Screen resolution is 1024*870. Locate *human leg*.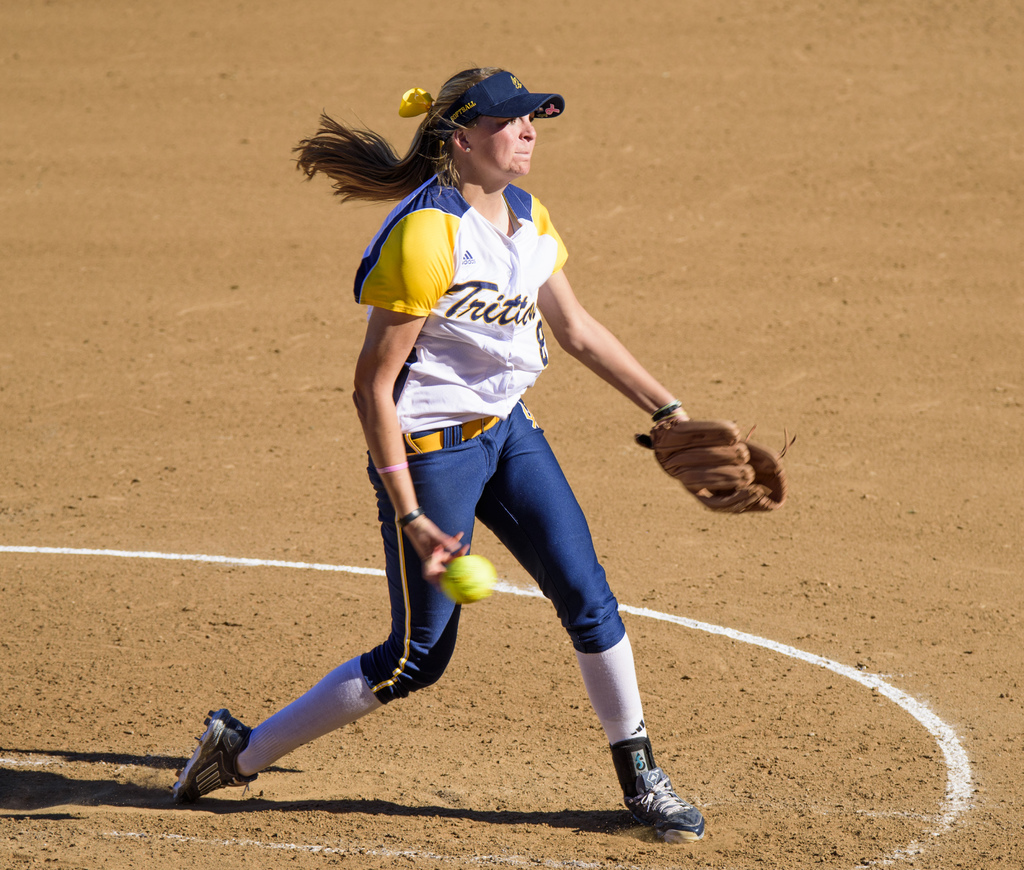
Rect(471, 398, 708, 842).
